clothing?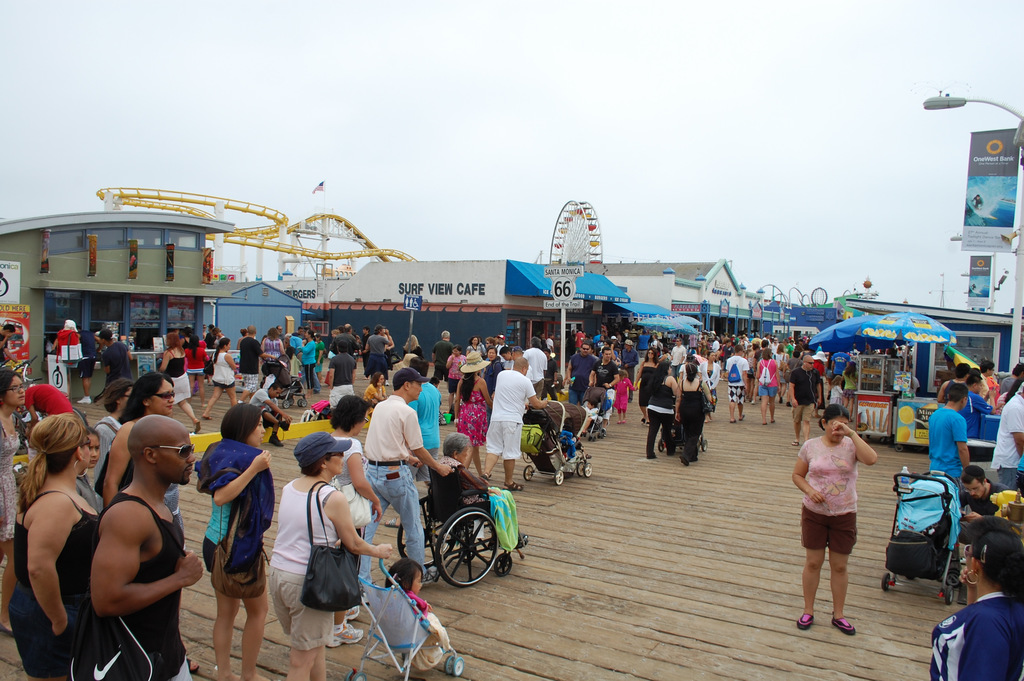
<bbox>651, 379, 678, 454</bbox>
